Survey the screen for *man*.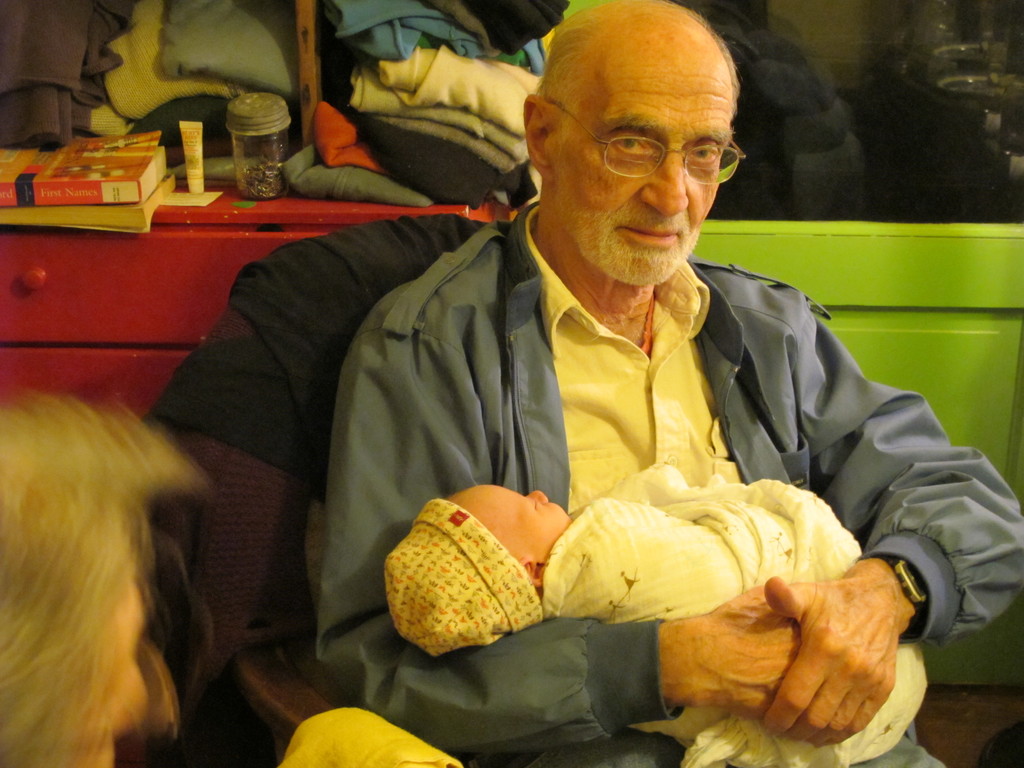
Survey found: bbox(218, 30, 985, 739).
